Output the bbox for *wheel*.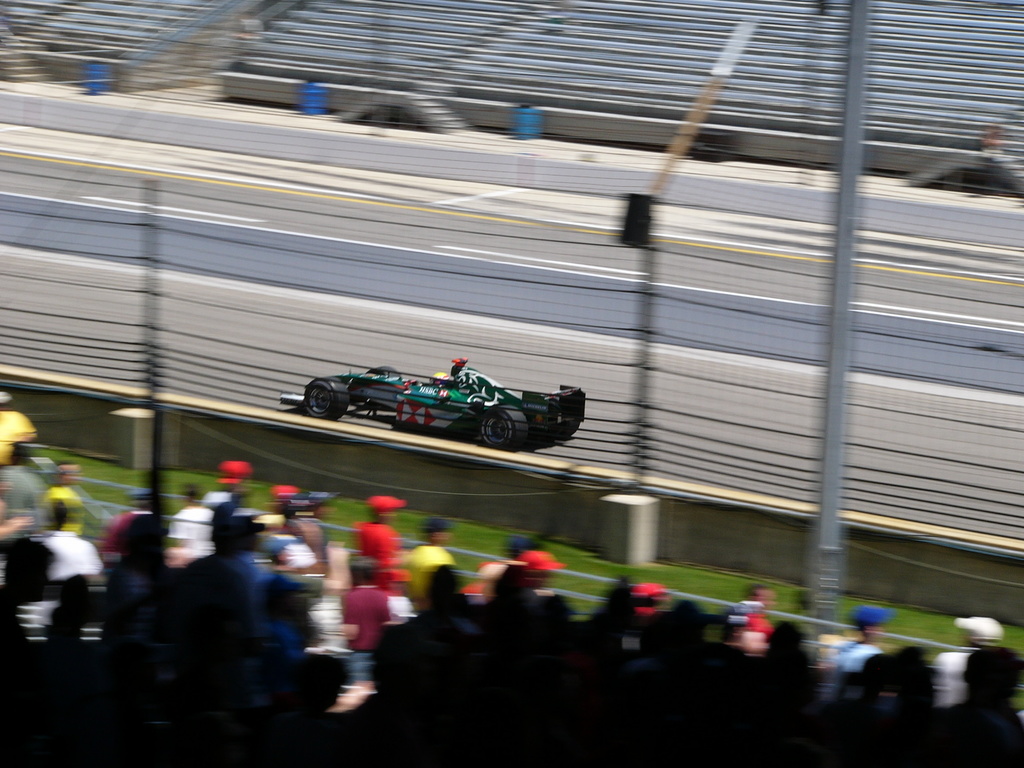
x1=305 y1=378 x2=348 y2=420.
